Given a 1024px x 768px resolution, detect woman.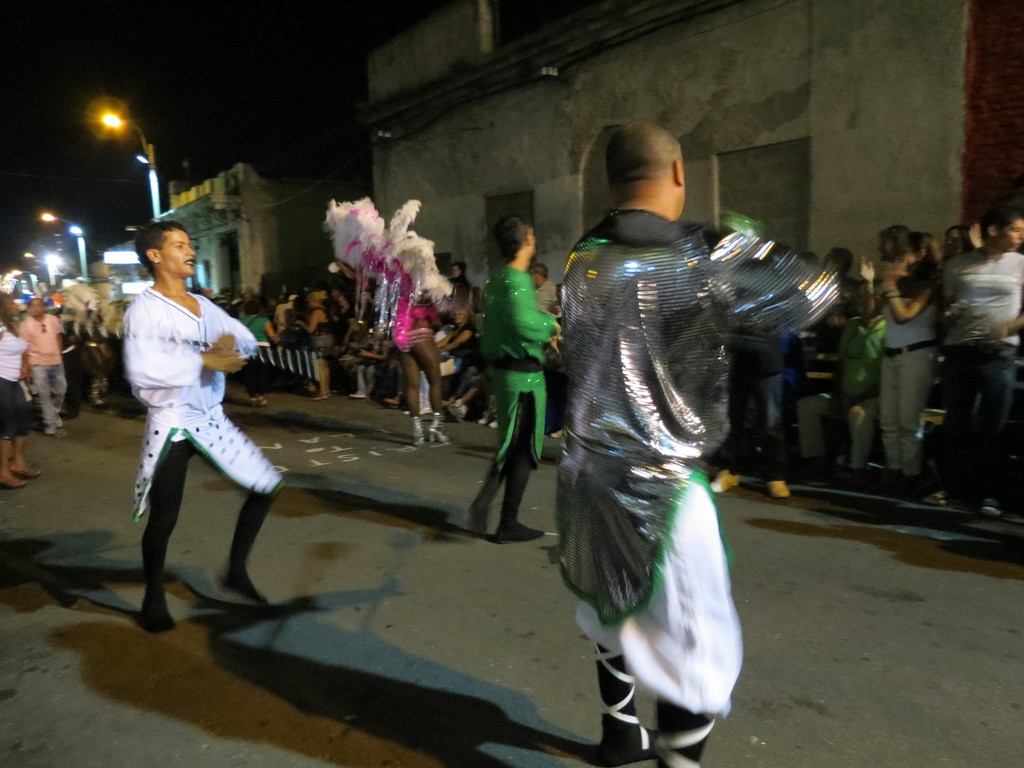
935:228:966:259.
